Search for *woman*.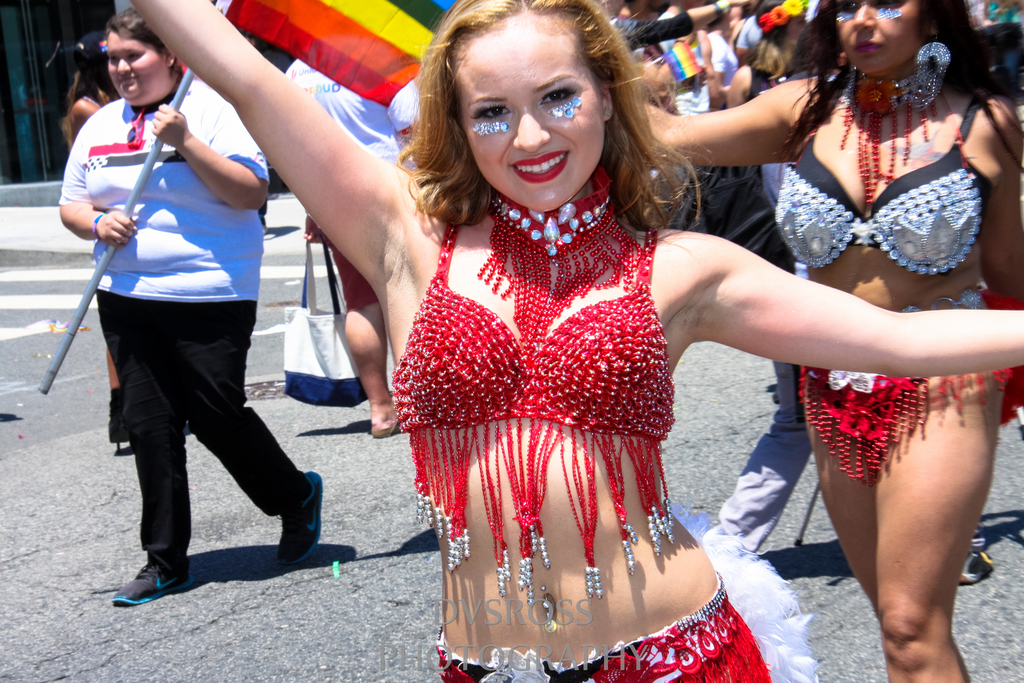
Found at [132, 0, 1023, 682].
